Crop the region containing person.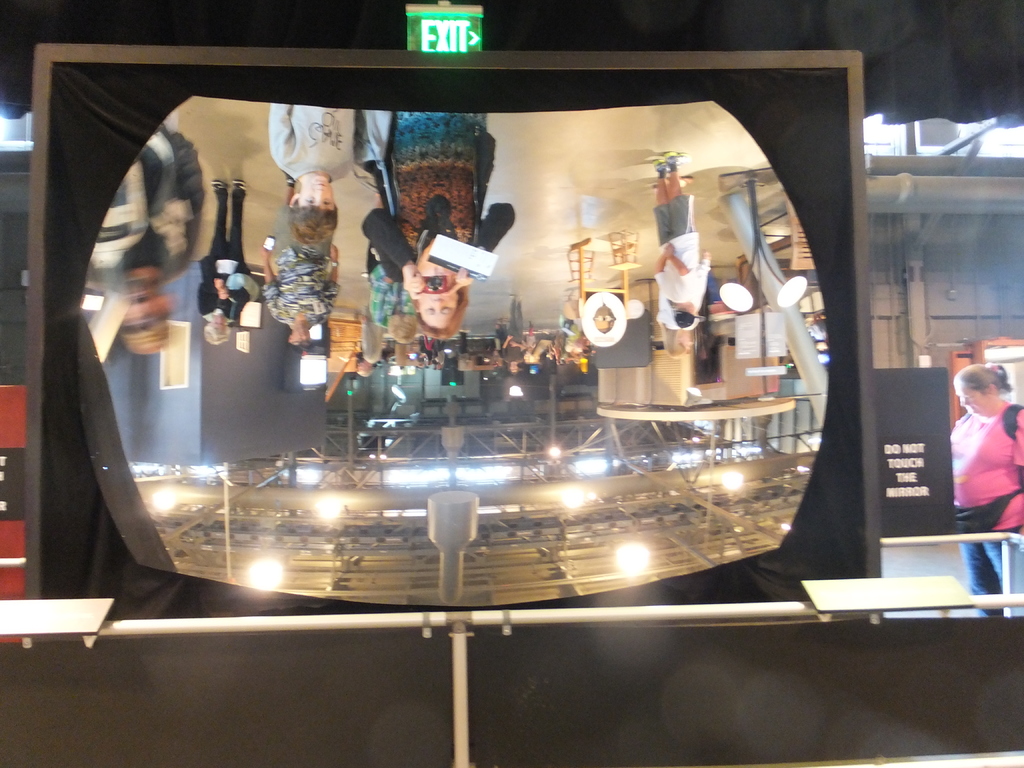
Crop region: [x1=655, y1=172, x2=713, y2=360].
